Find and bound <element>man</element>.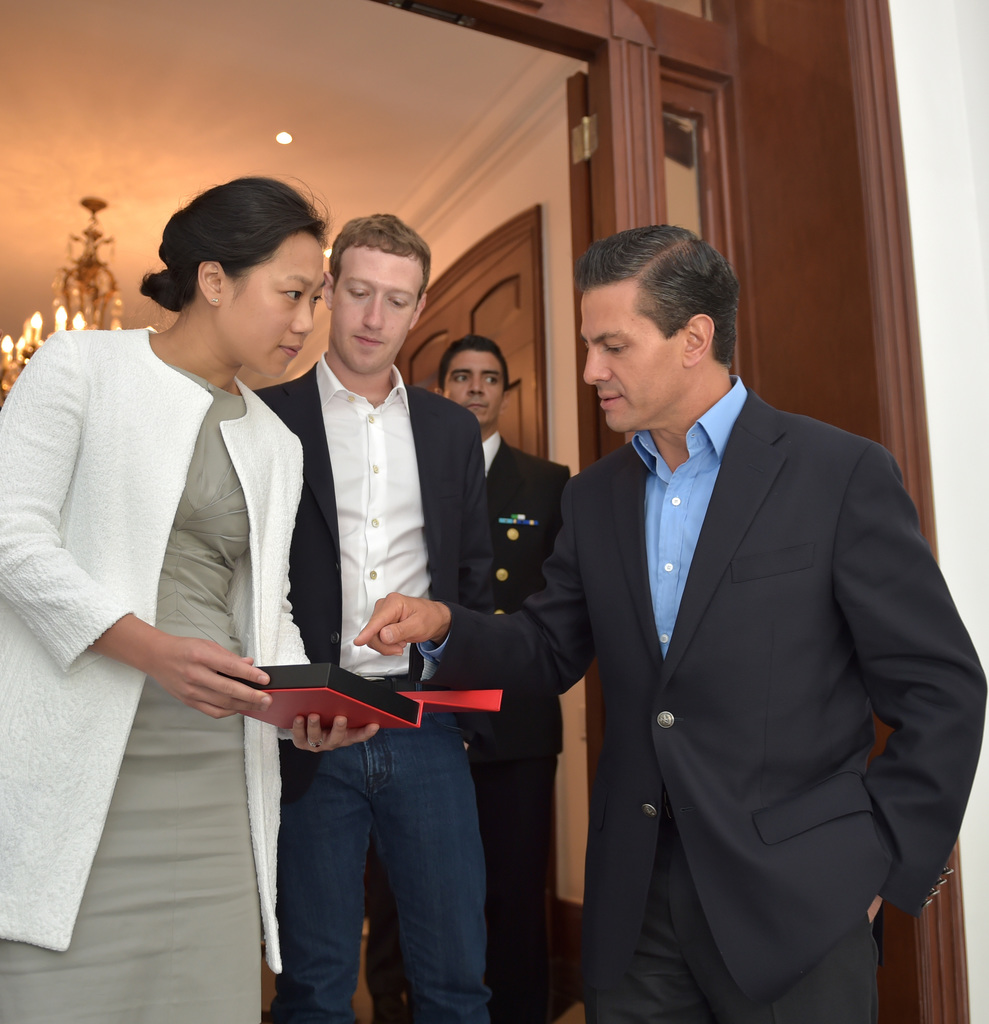
Bound: <region>257, 218, 528, 984</region>.
